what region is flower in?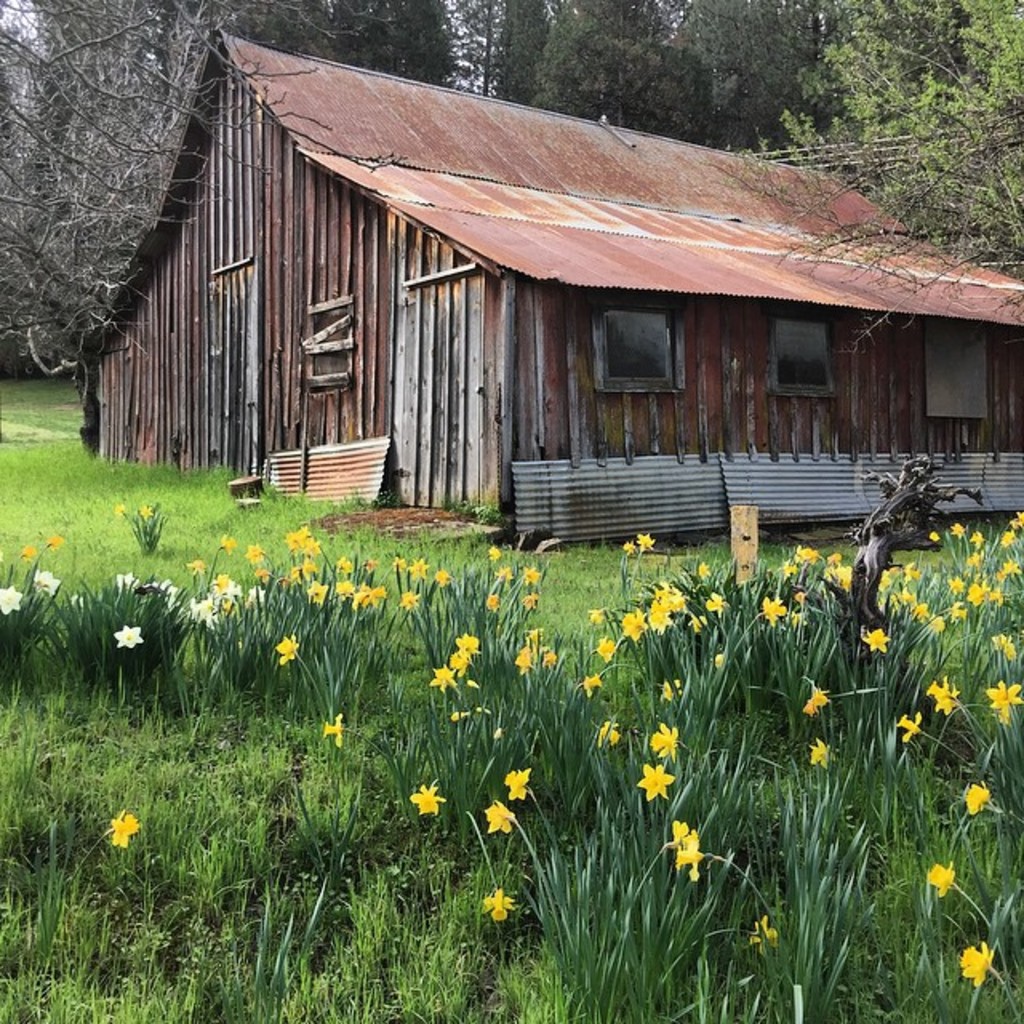
<region>928, 683, 962, 717</region>.
